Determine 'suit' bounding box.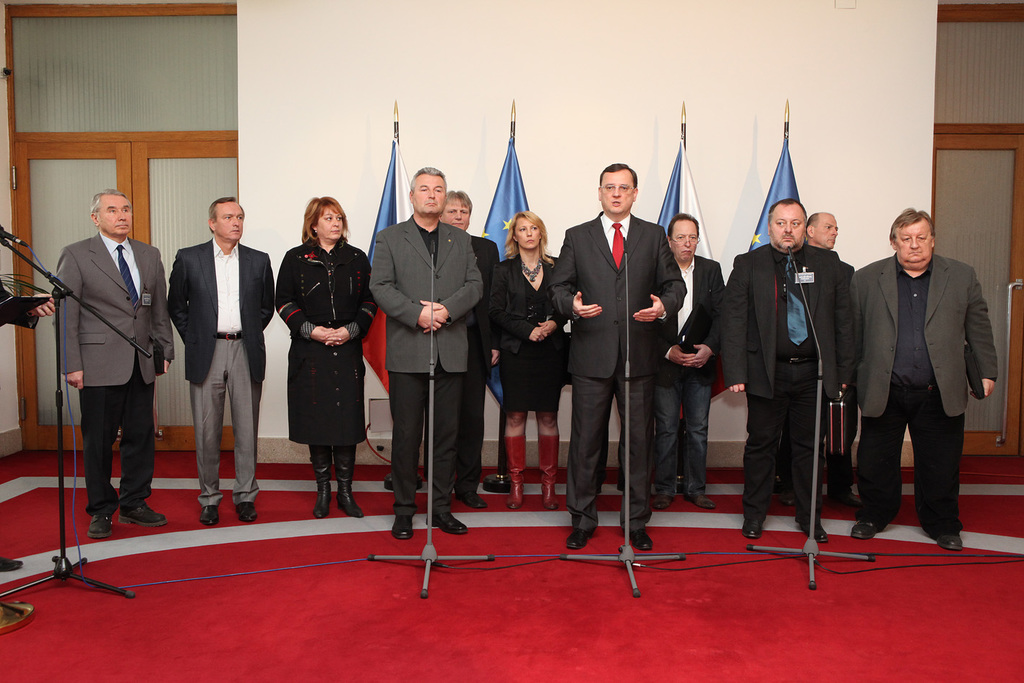
Determined: (56,230,173,512).
